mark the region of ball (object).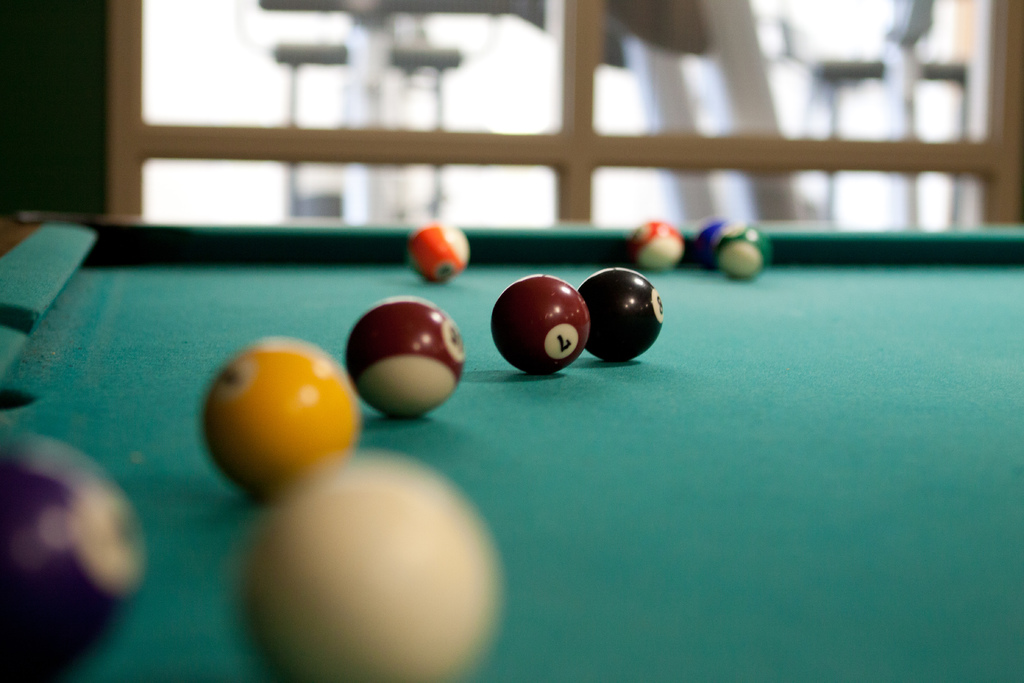
Region: (left=343, top=298, right=468, bottom=420).
